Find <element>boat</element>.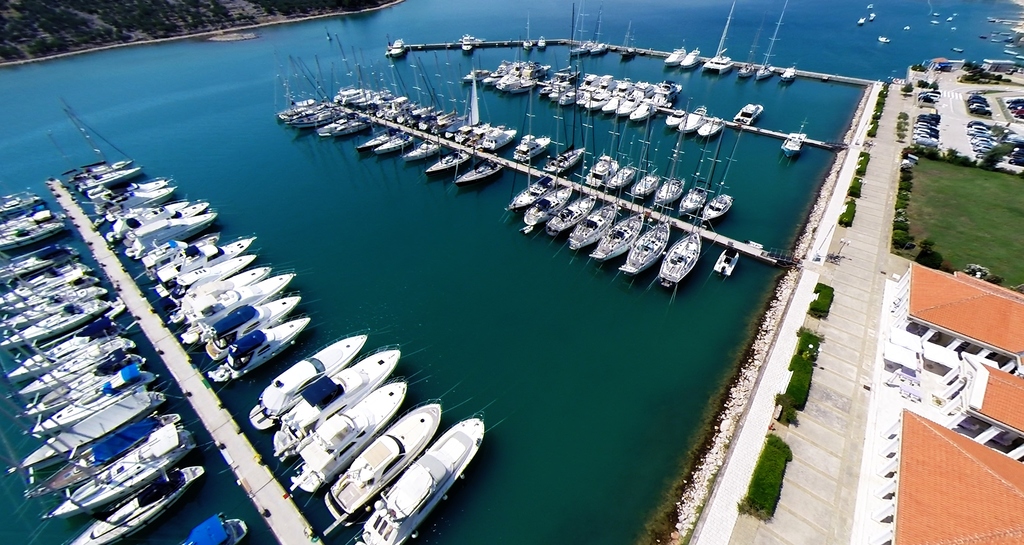
<box>209,315,316,383</box>.
